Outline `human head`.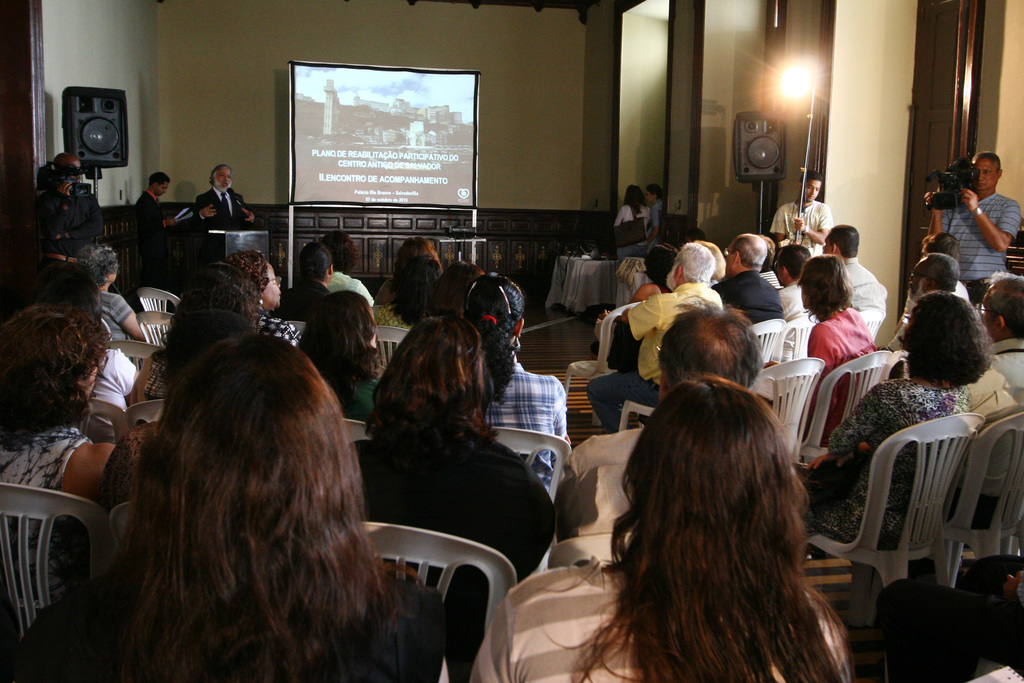
Outline: left=668, top=242, right=714, bottom=291.
